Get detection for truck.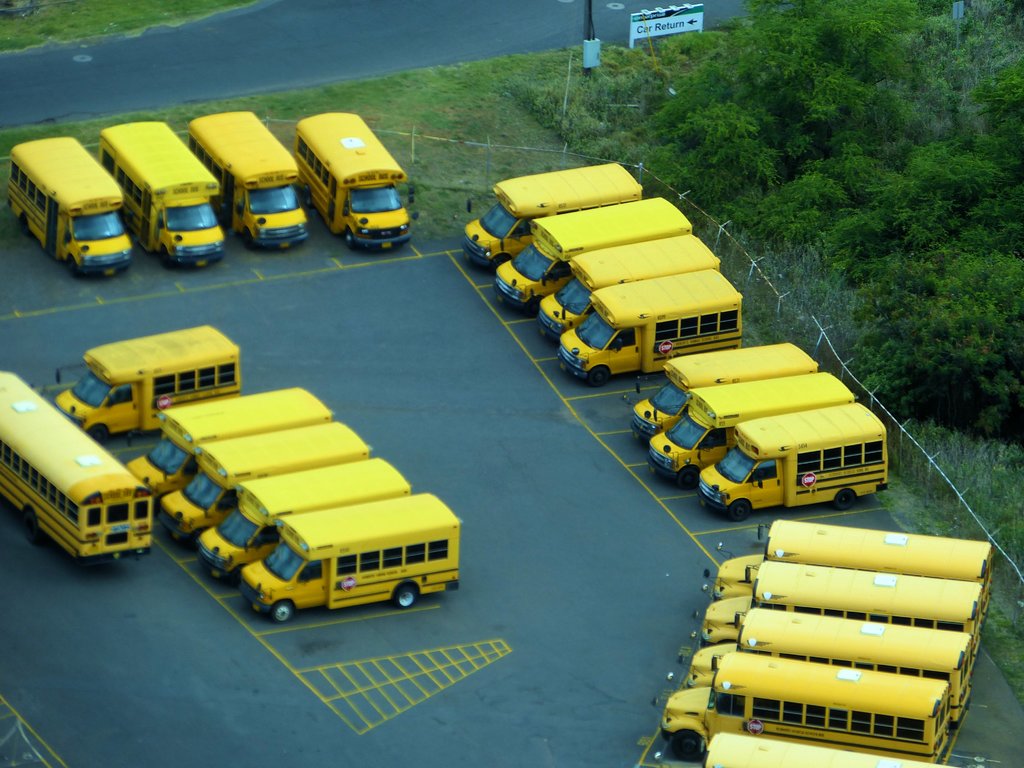
Detection: region(531, 225, 724, 349).
